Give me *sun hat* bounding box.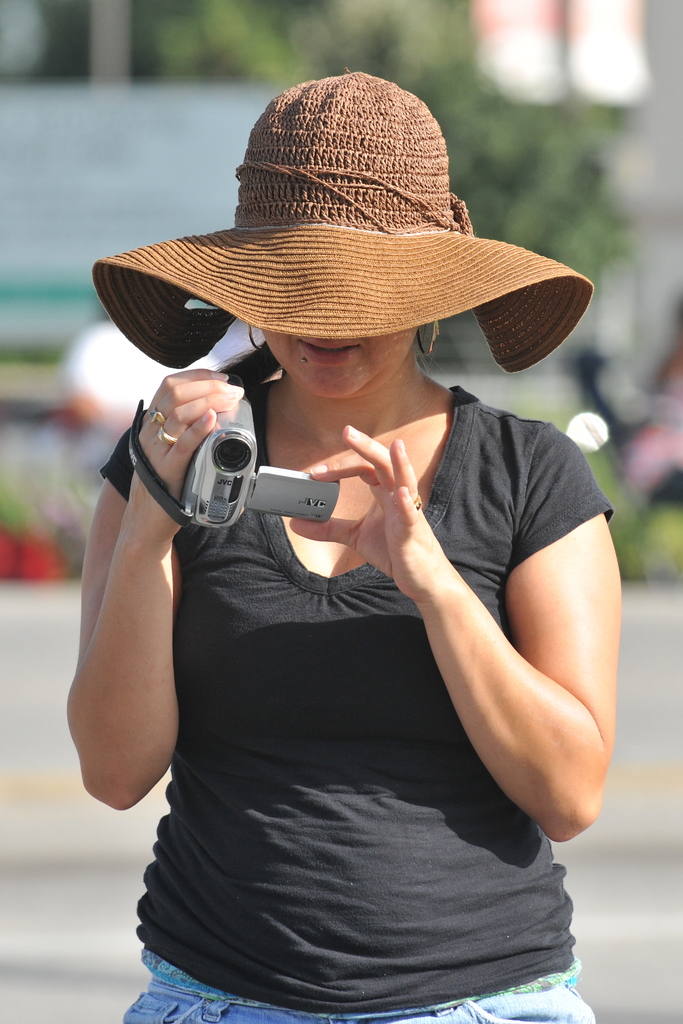
rect(91, 67, 616, 373).
